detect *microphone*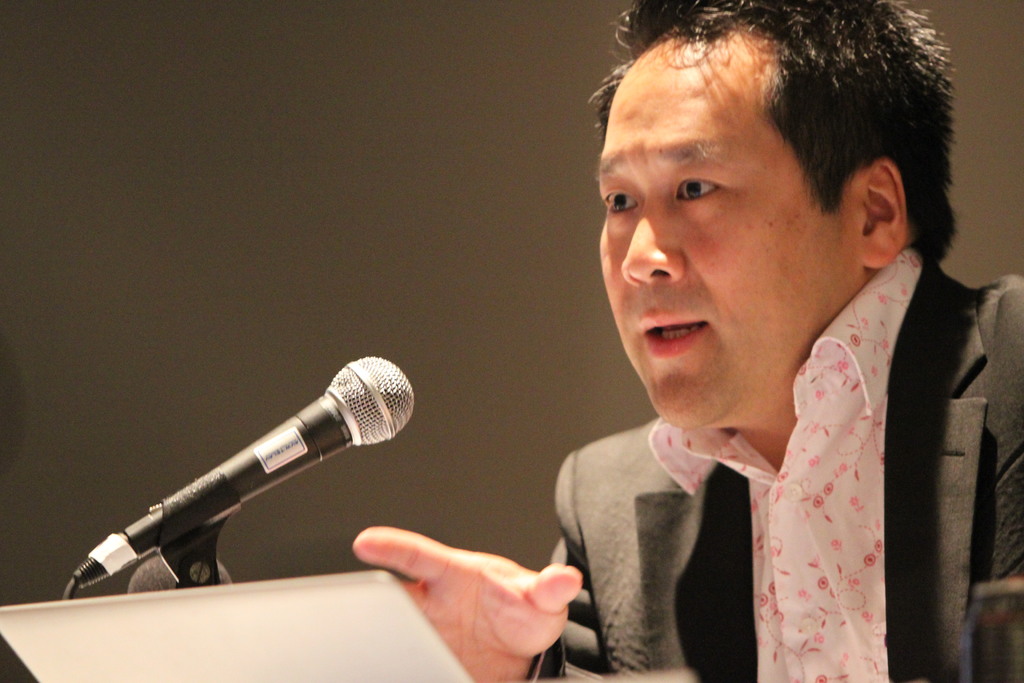
select_region(70, 353, 414, 588)
